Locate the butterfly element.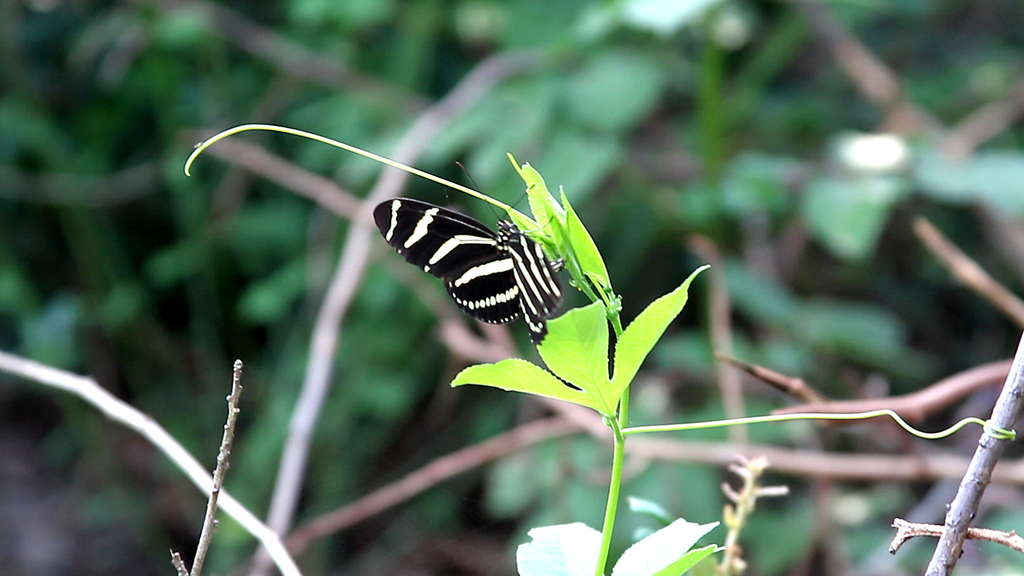
Element bbox: rect(359, 153, 595, 332).
